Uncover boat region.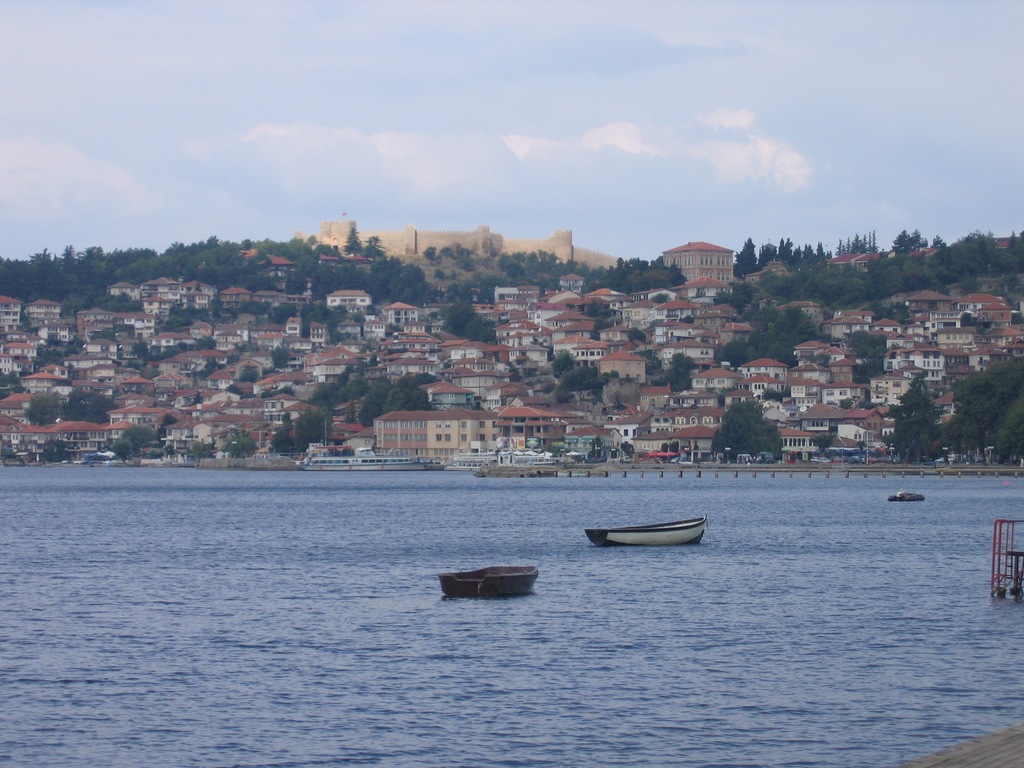
Uncovered: (582, 518, 707, 549).
